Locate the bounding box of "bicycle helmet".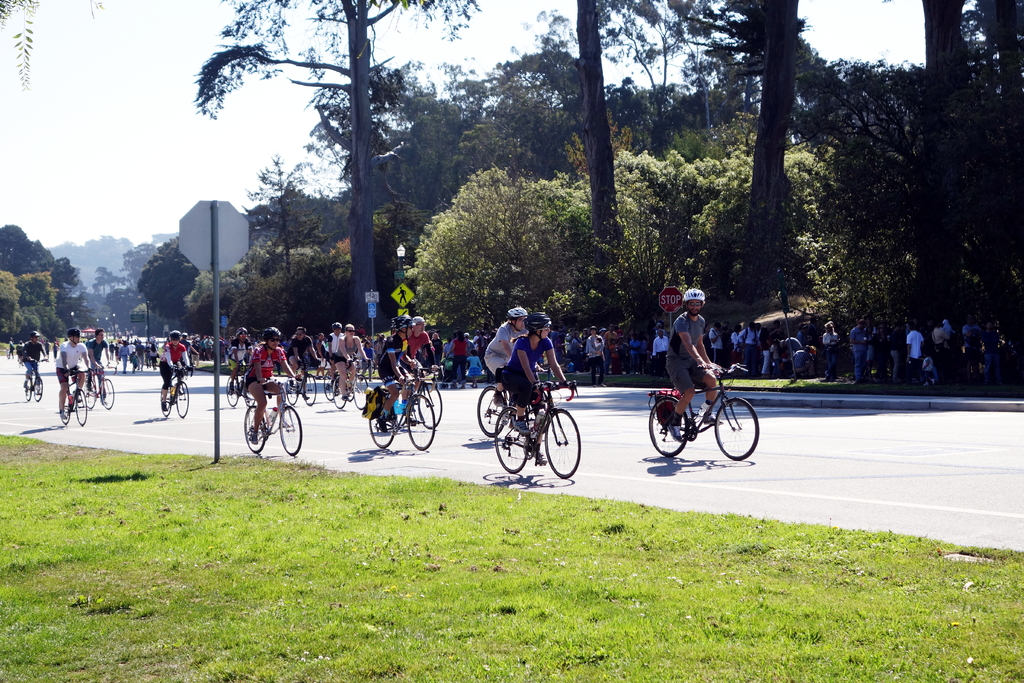
Bounding box: (170,331,180,338).
